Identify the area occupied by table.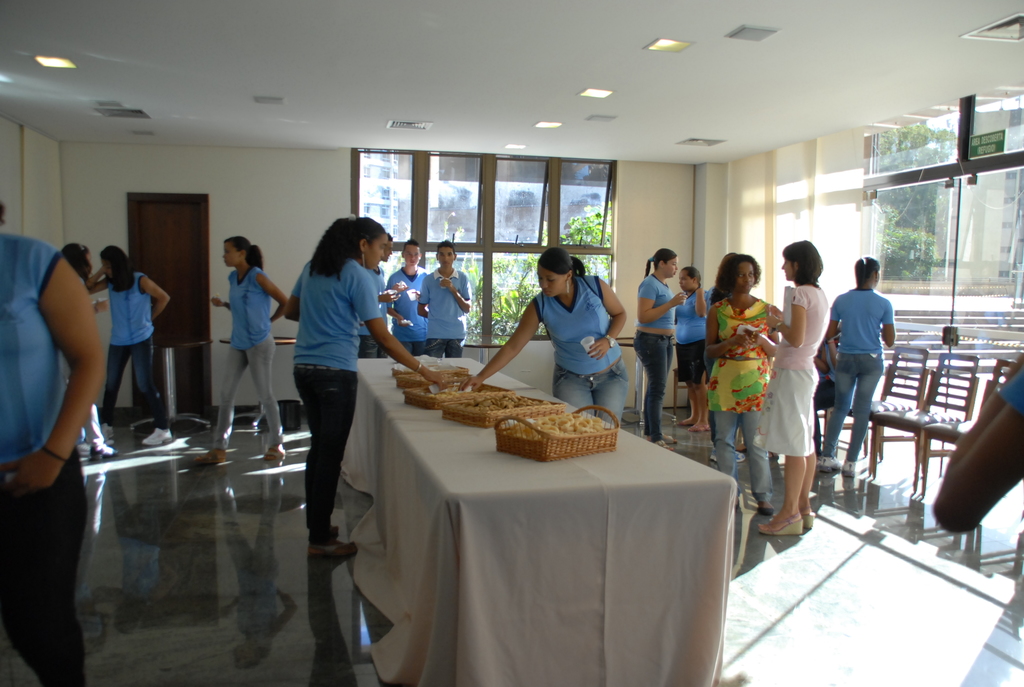
Area: detection(218, 338, 294, 428).
